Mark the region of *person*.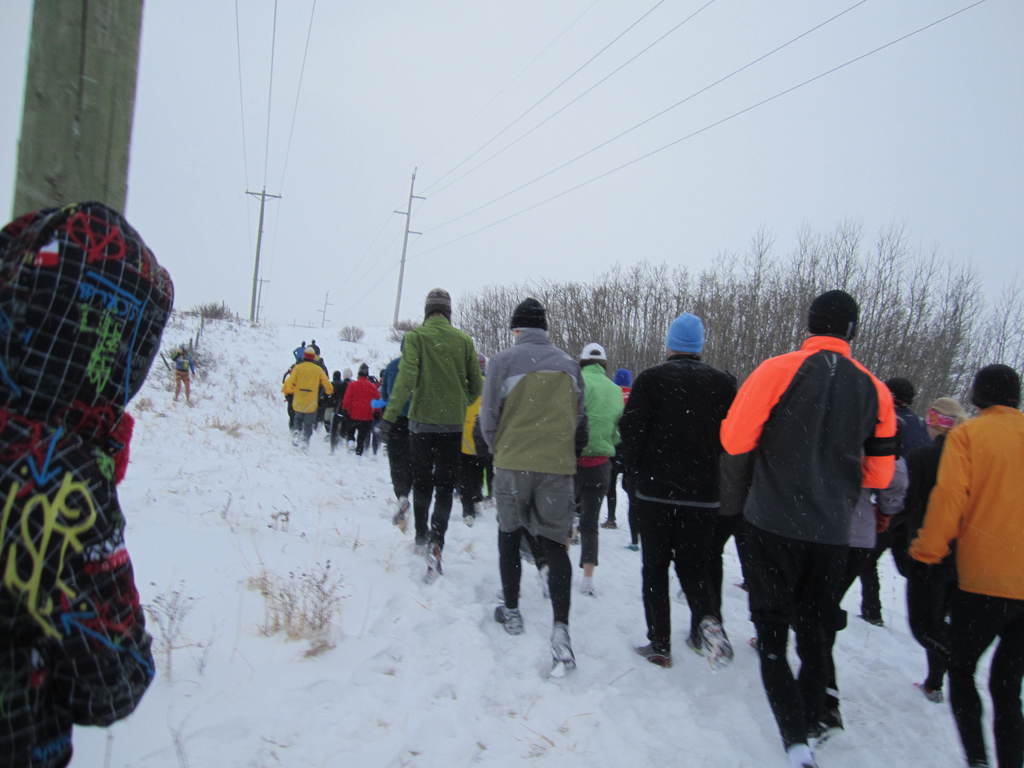
Region: bbox(0, 200, 179, 767).
